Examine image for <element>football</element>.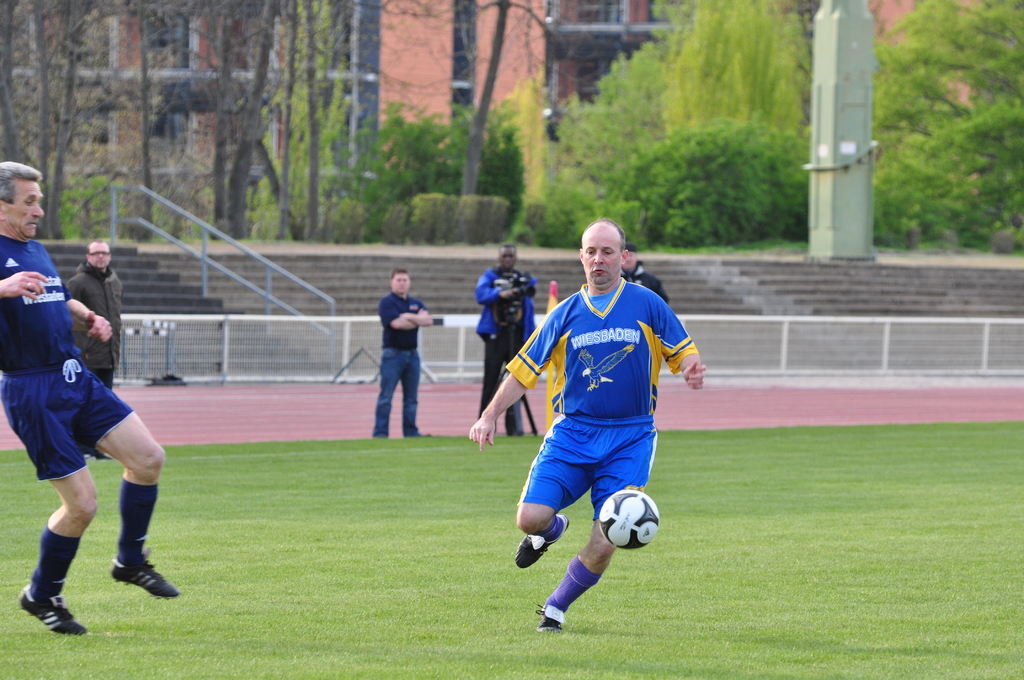
Examination result: l=596, t=488, r=666, b=553.
